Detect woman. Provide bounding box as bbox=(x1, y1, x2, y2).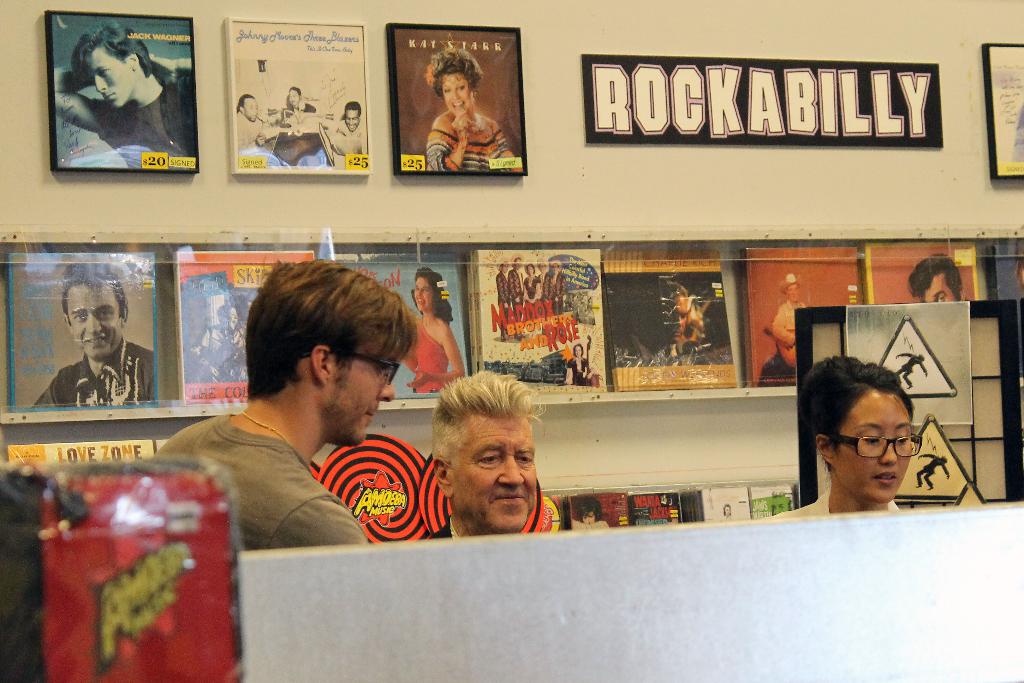
bbox=(393, 261, 464, 397).
